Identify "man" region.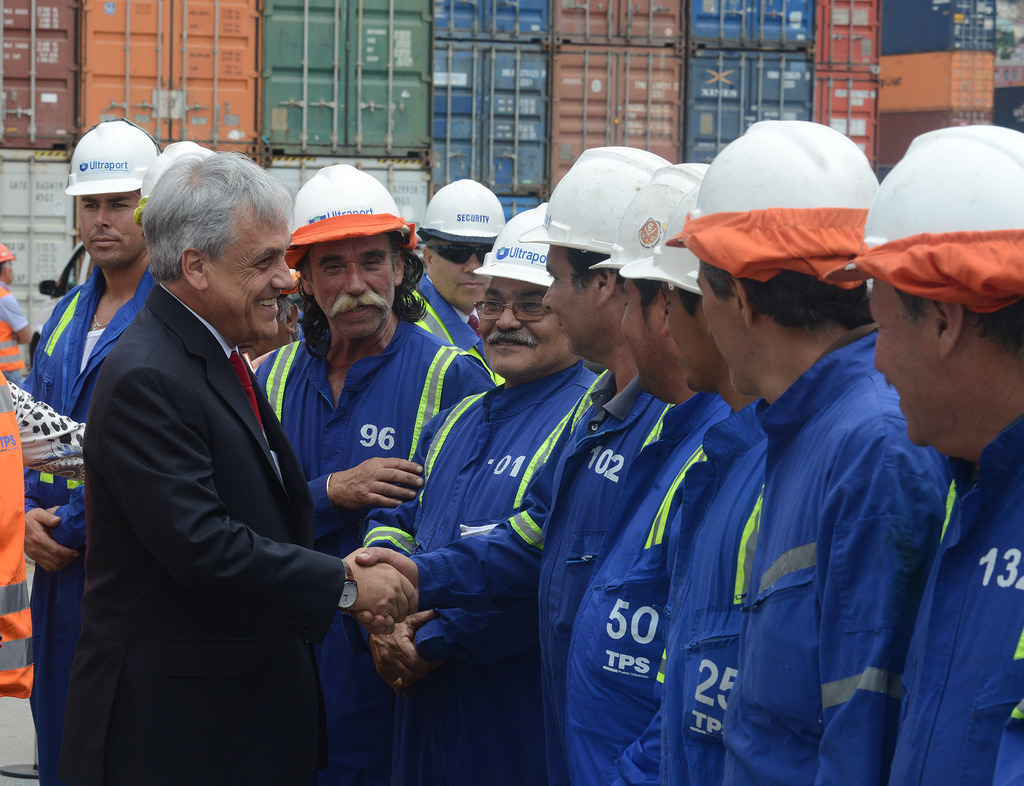
Region: [x1=832, y1=126, x2=1023, y2=785].
